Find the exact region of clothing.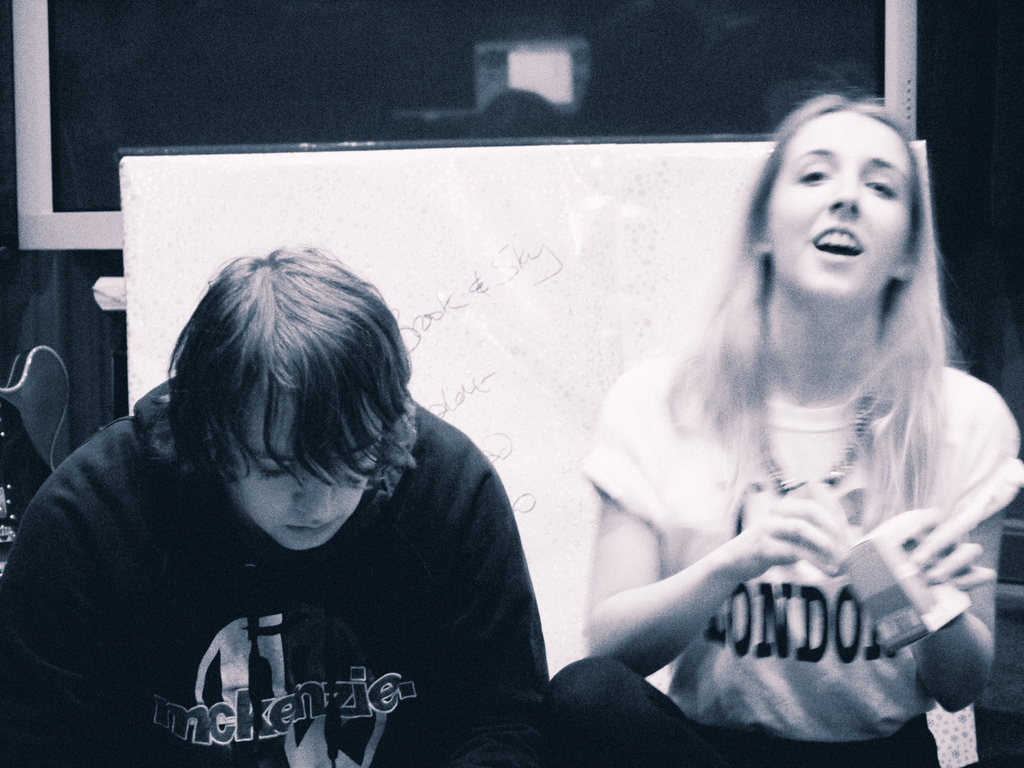
Exact region: BBox(38, 310, 572, 767).
